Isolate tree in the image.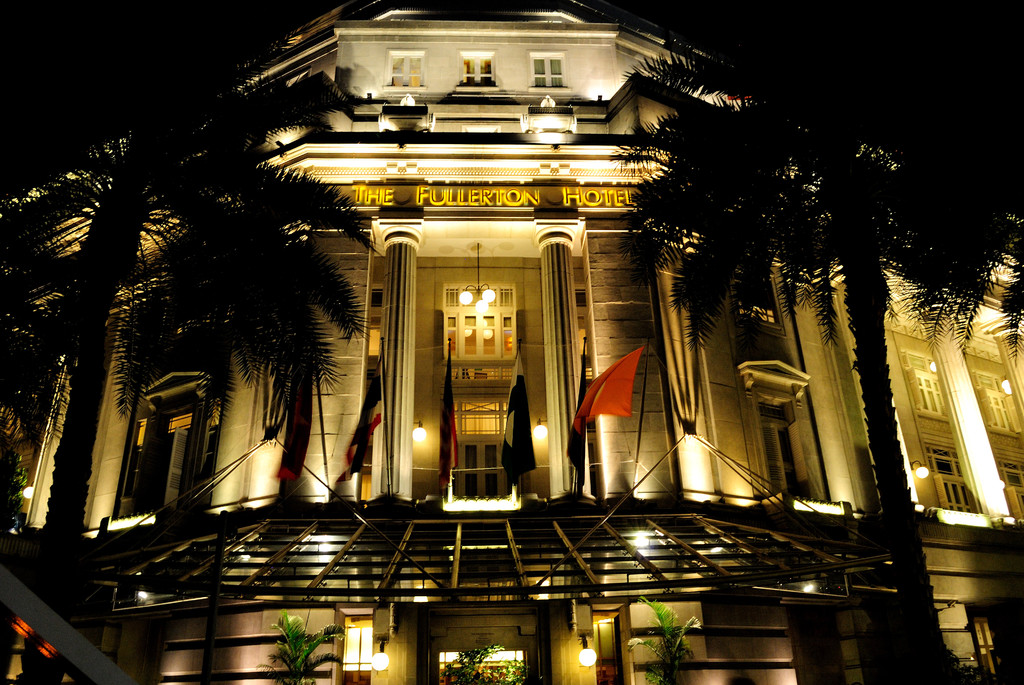
Isolated region: locate(611, 0, 1023, 684).
